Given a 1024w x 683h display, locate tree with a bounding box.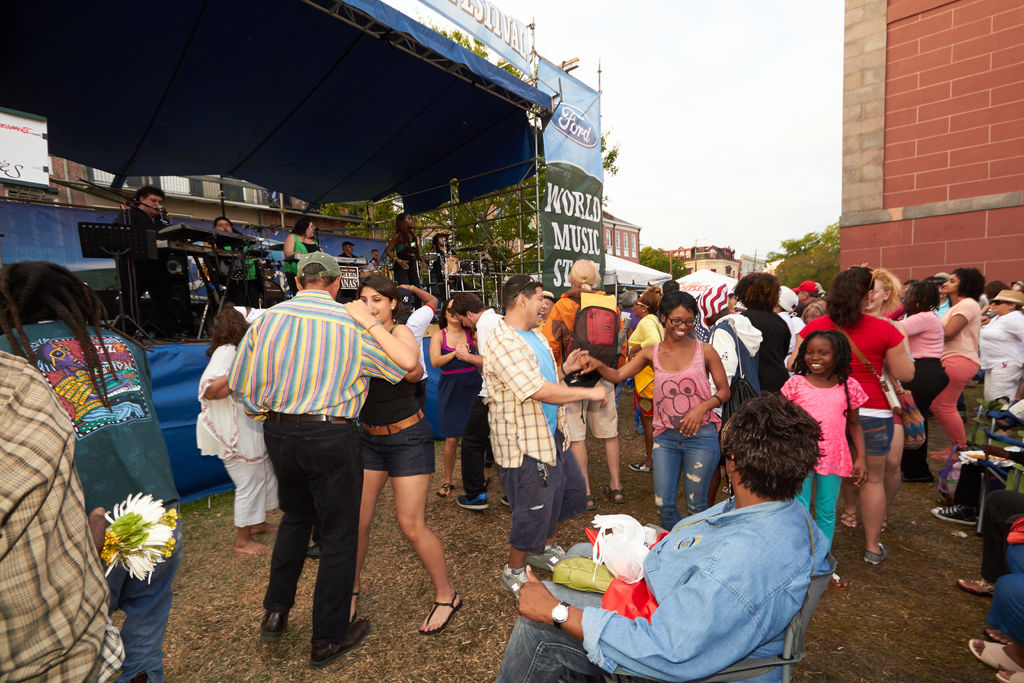
Located: box(636, 238, 694, 283).
